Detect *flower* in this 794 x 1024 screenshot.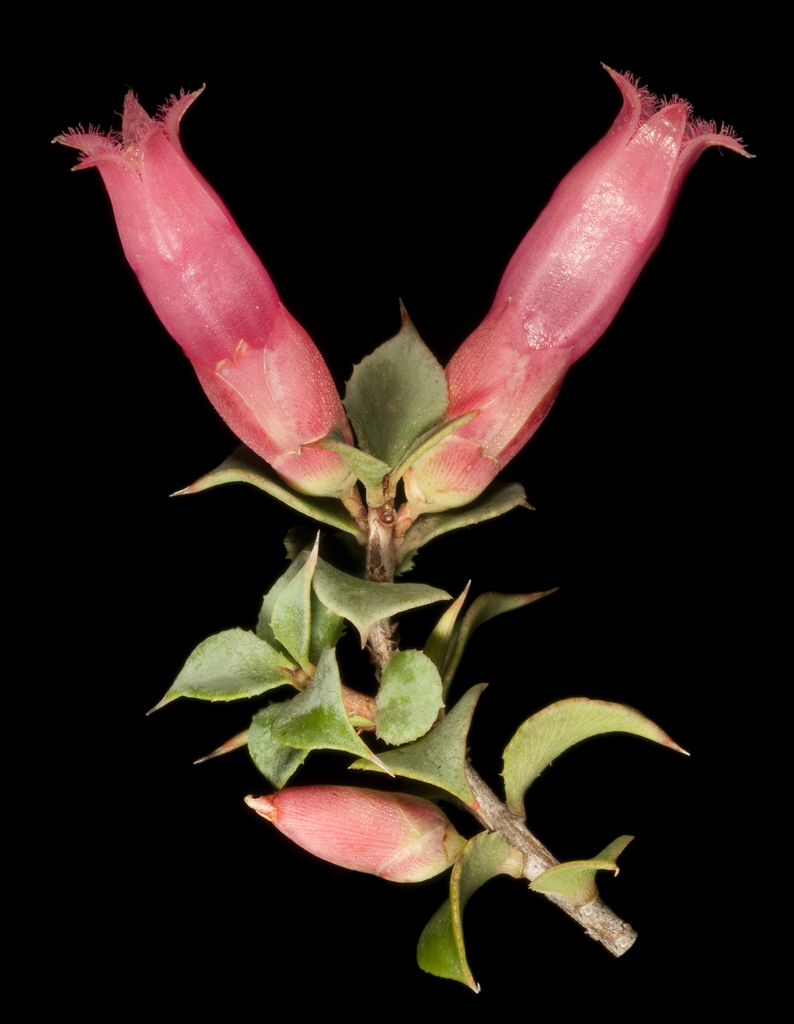
Detection: <region>400, 63, 754, 508</region>.
